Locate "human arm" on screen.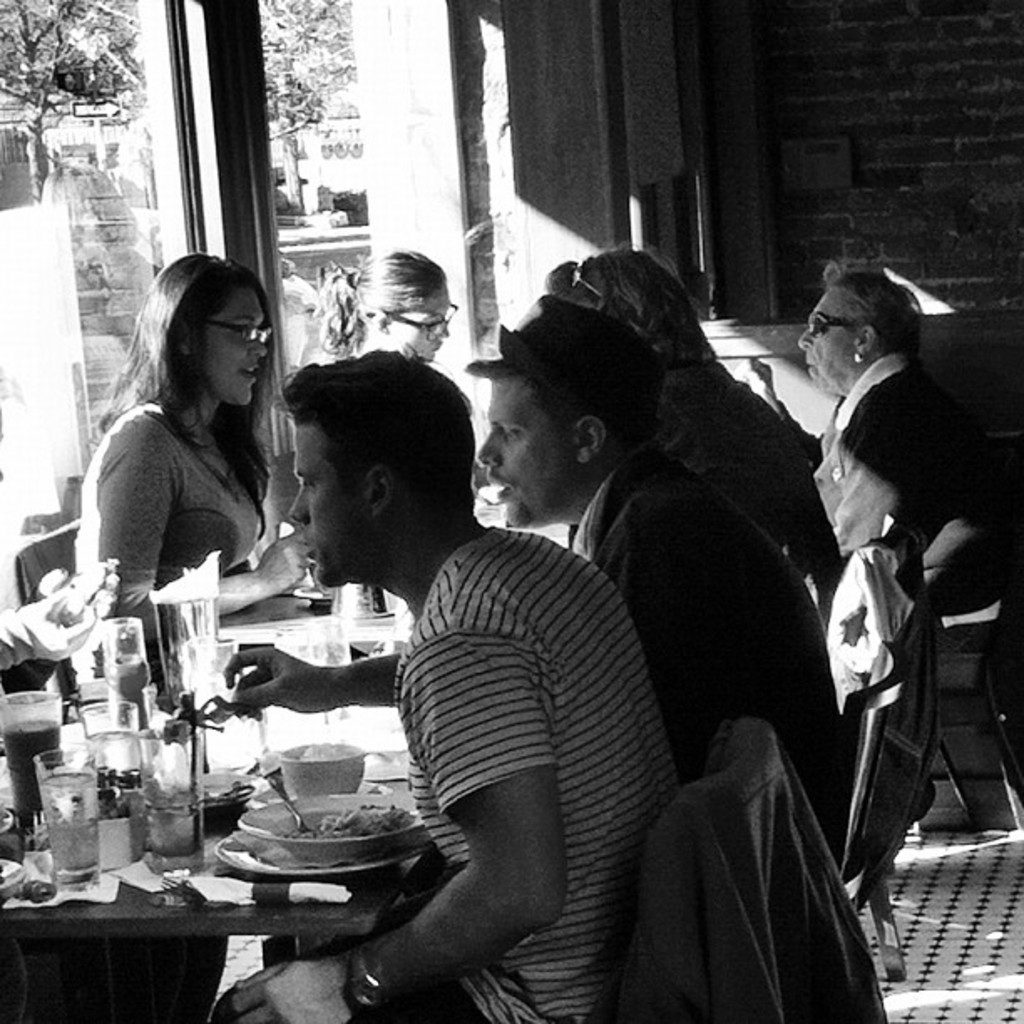
On screen at rect(80, 423, 315, 616).
